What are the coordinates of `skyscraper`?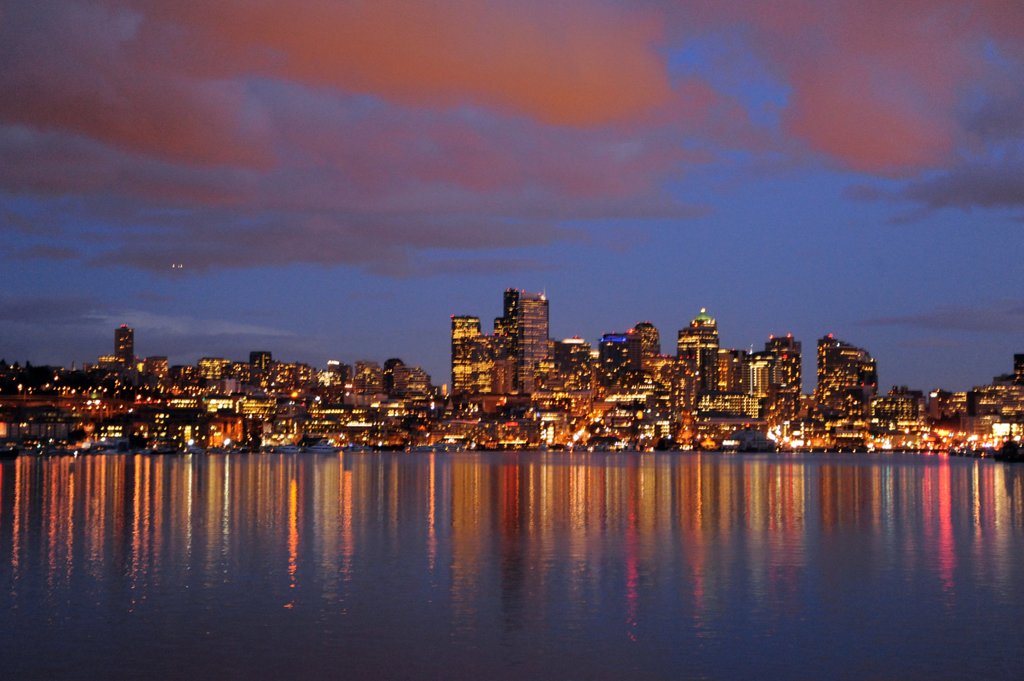
<region>506, 282, 556, 402</region>.
